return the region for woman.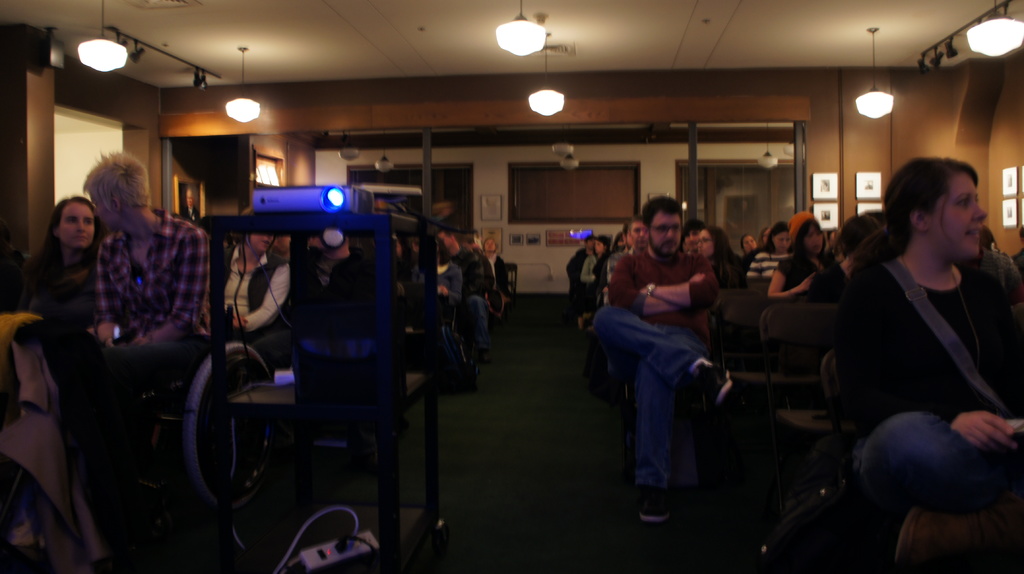
region(214, 228, 291, 351).
